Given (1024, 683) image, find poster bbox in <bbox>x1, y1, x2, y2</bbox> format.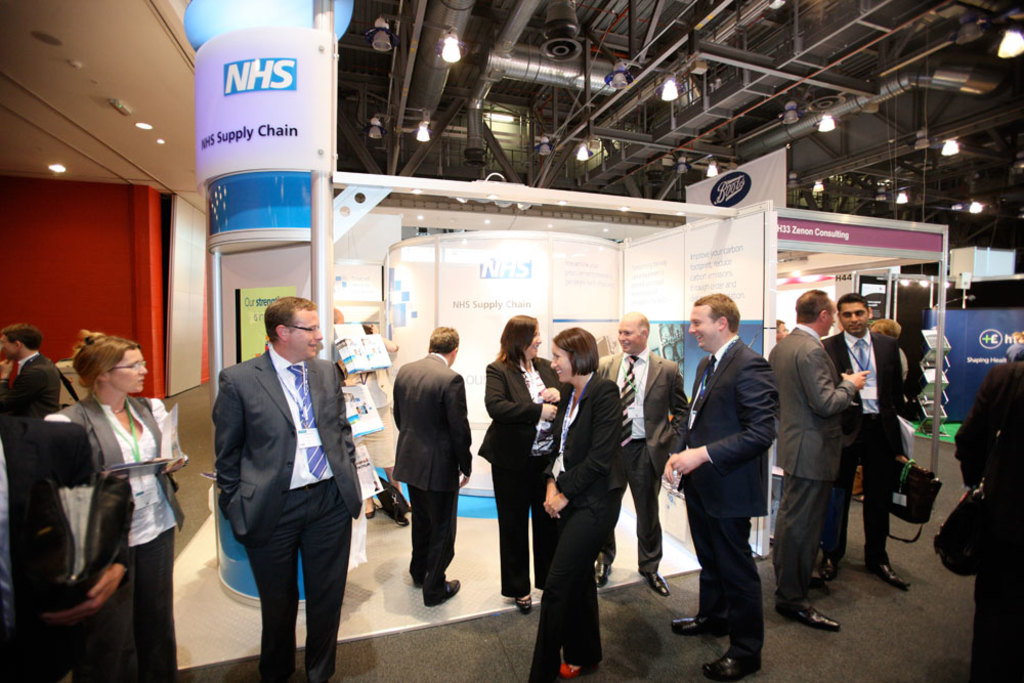
<bbox>381, 231, 767, 496</bbox>.
